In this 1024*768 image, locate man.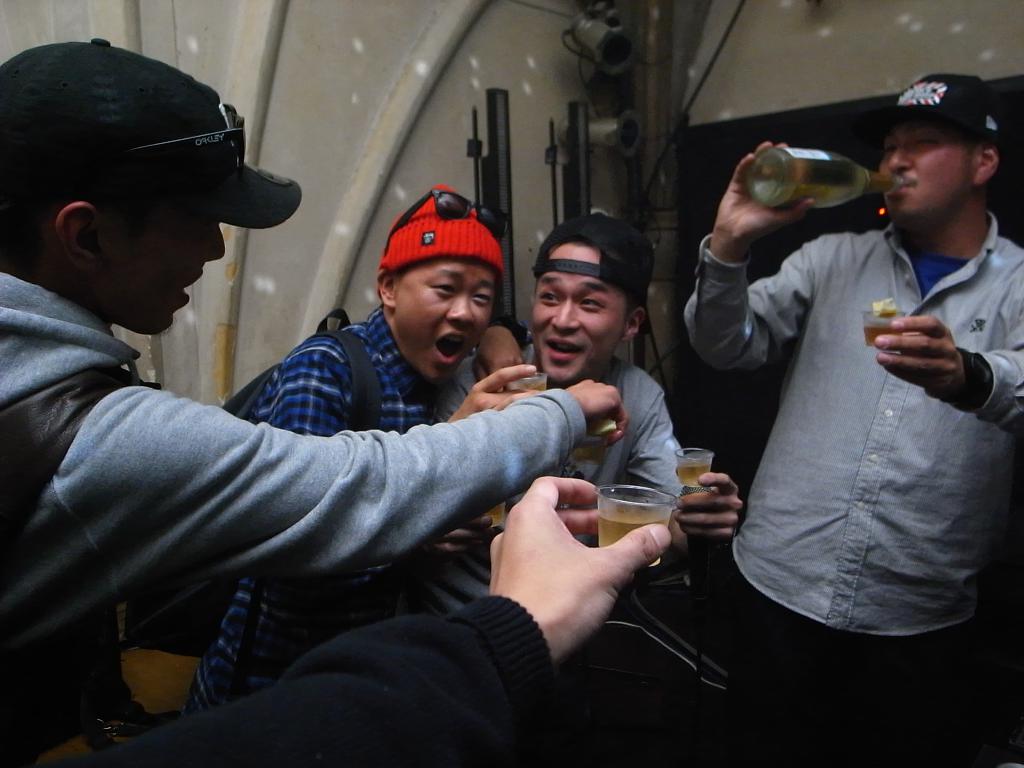
Bounding box: region(675, 78, 1017, 689).
